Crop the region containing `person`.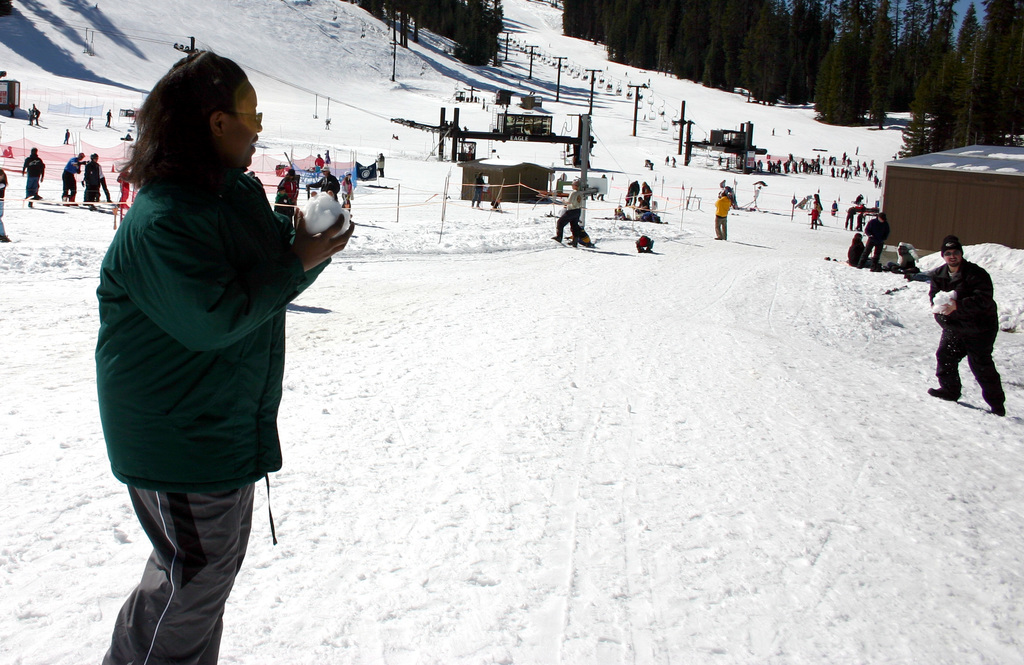
Crop region: x1=22, y1=146, x2=48, y2=213.
